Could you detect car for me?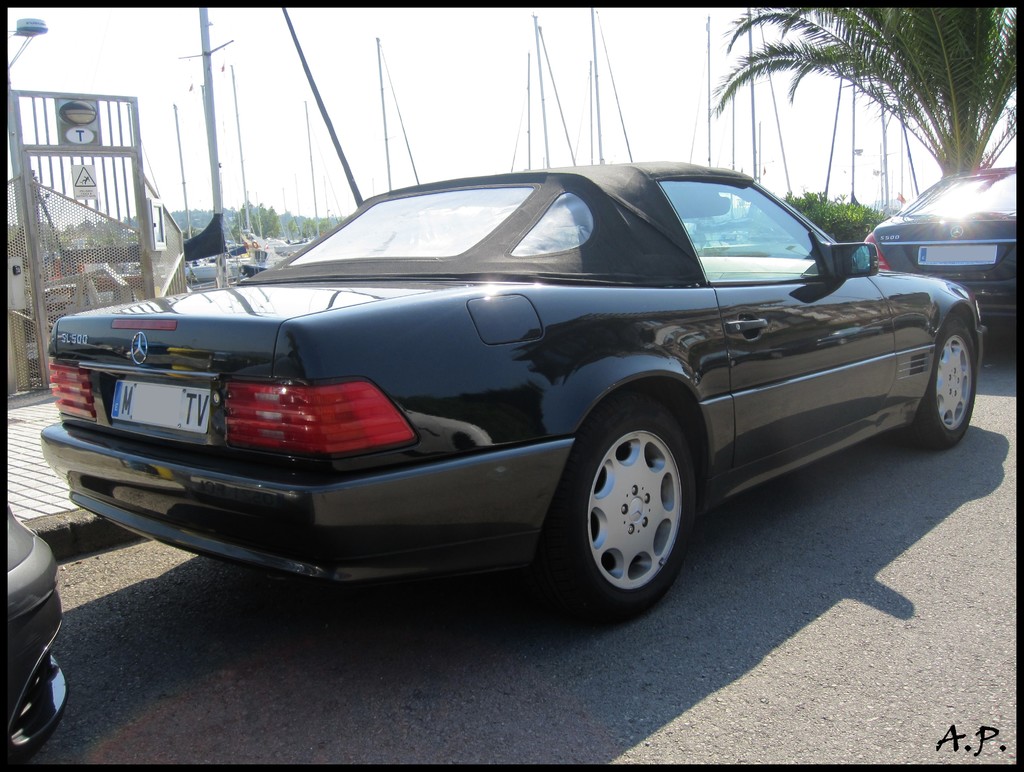
Detection result: box=[35, 160, 951, 643].
